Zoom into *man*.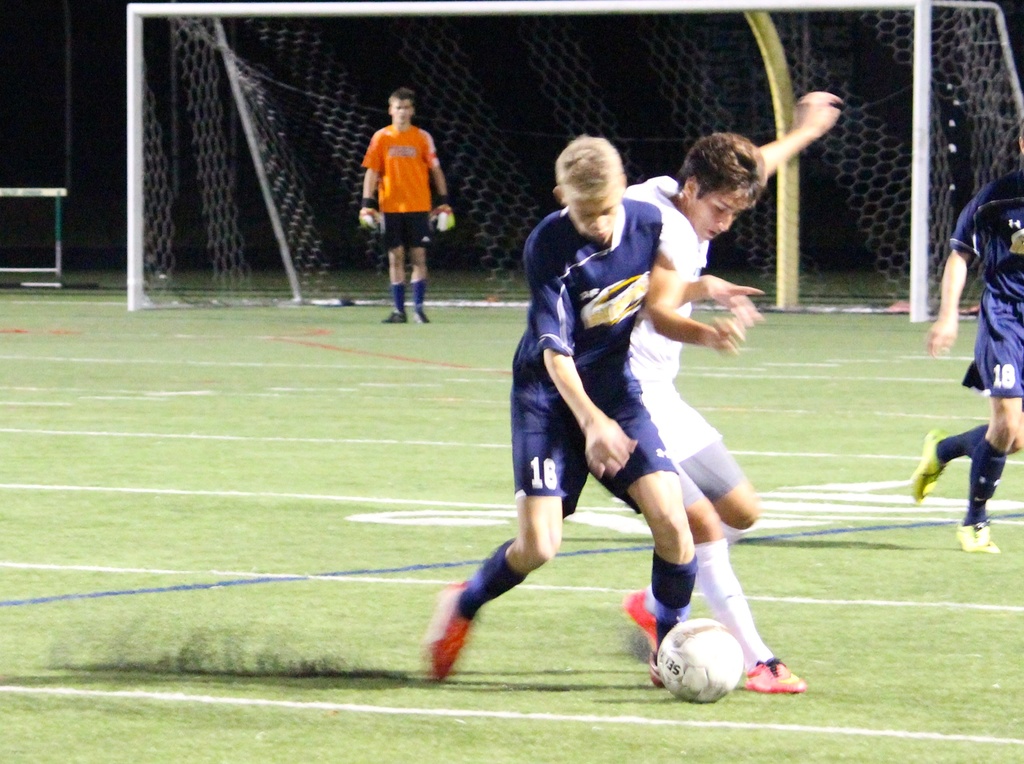
Zoom target: 909, 119, 1023, 558.
